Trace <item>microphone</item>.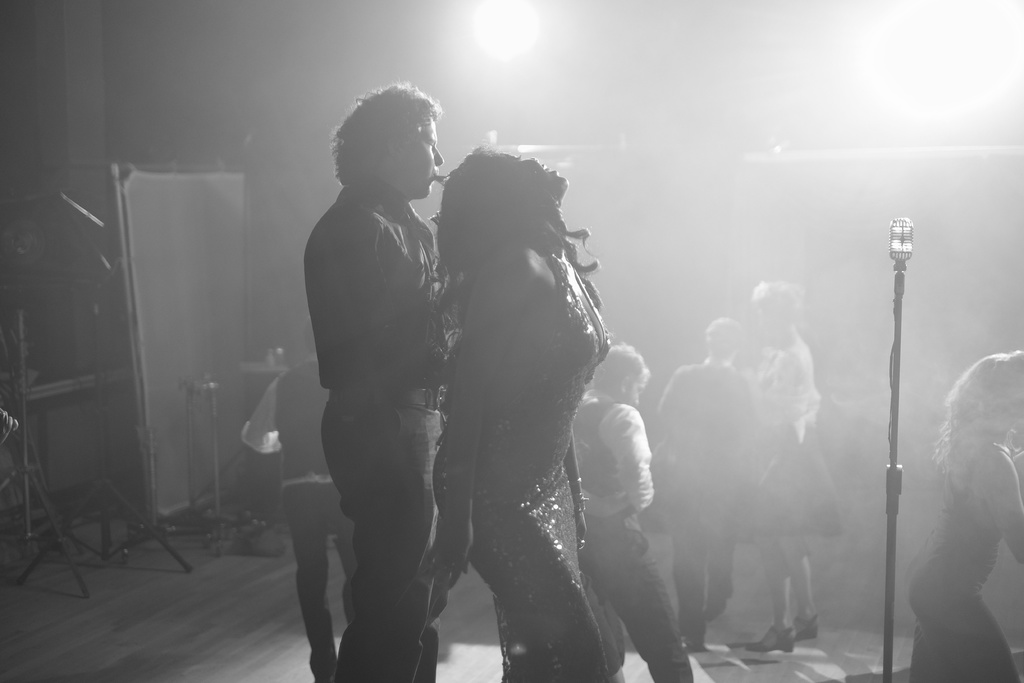
Traced to <region>890, 215, 910, 270</region>.
